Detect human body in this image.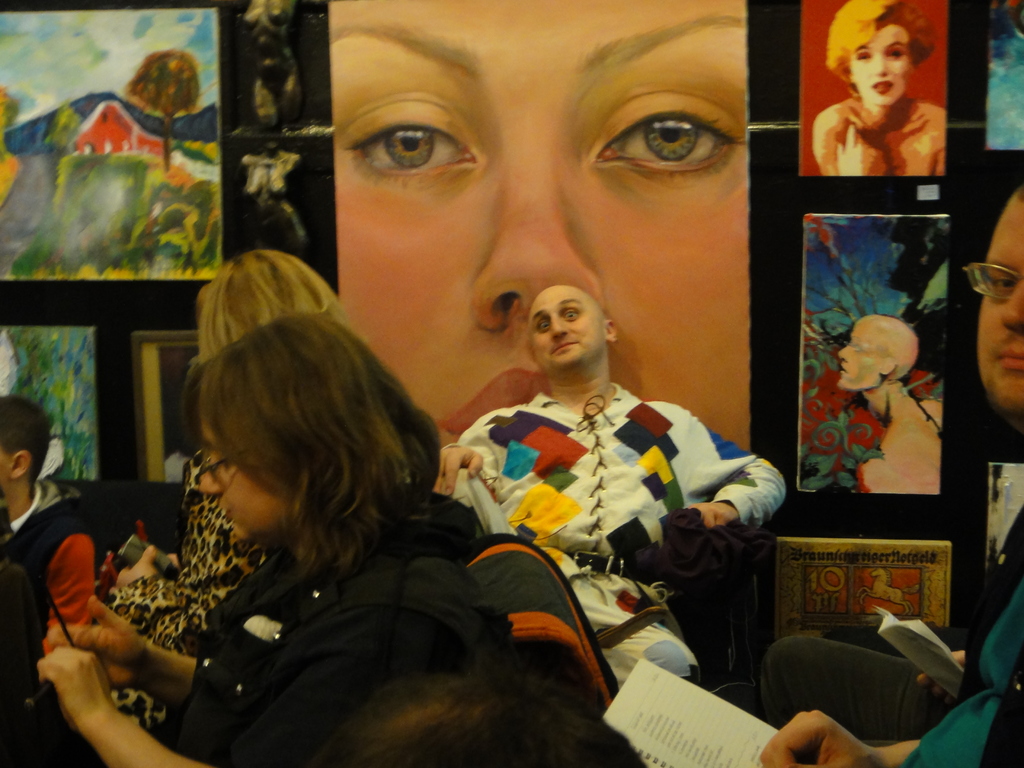
Detection: (36, 316, 529, 767).
